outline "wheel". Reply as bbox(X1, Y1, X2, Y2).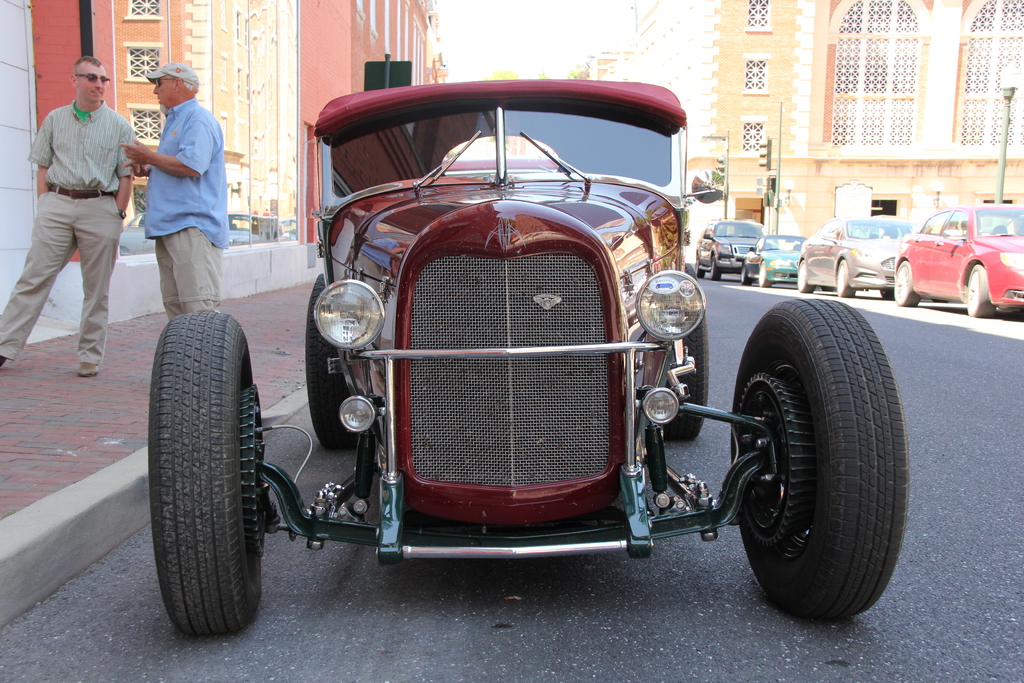
bbox(798, 259, 811, 292).
